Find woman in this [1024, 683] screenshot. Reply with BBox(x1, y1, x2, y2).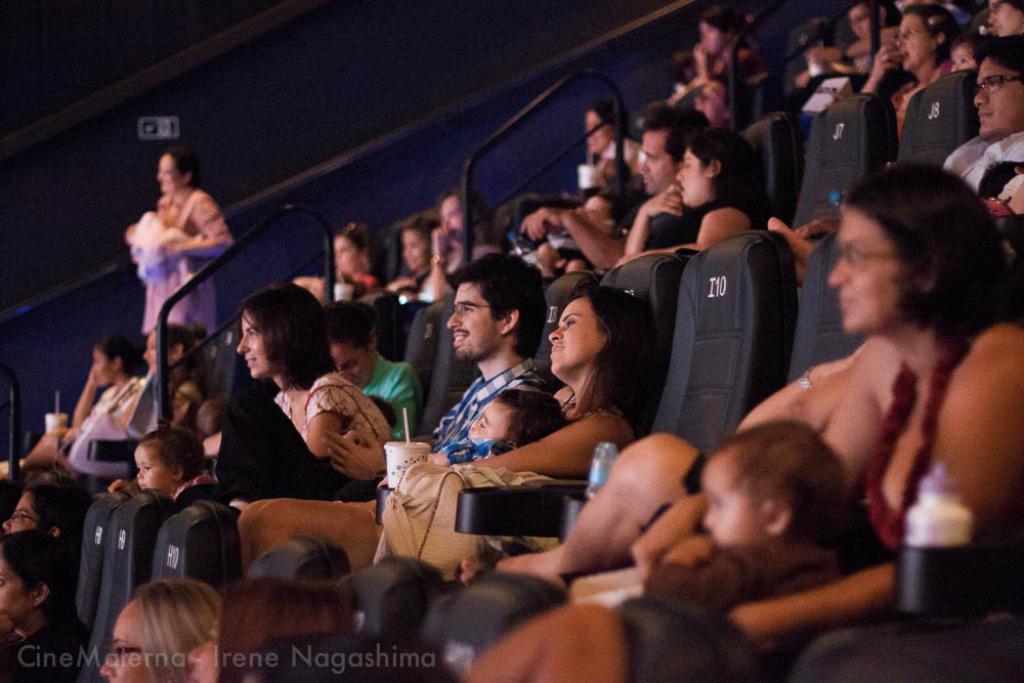
BBox(182, 575, 361, 682).
